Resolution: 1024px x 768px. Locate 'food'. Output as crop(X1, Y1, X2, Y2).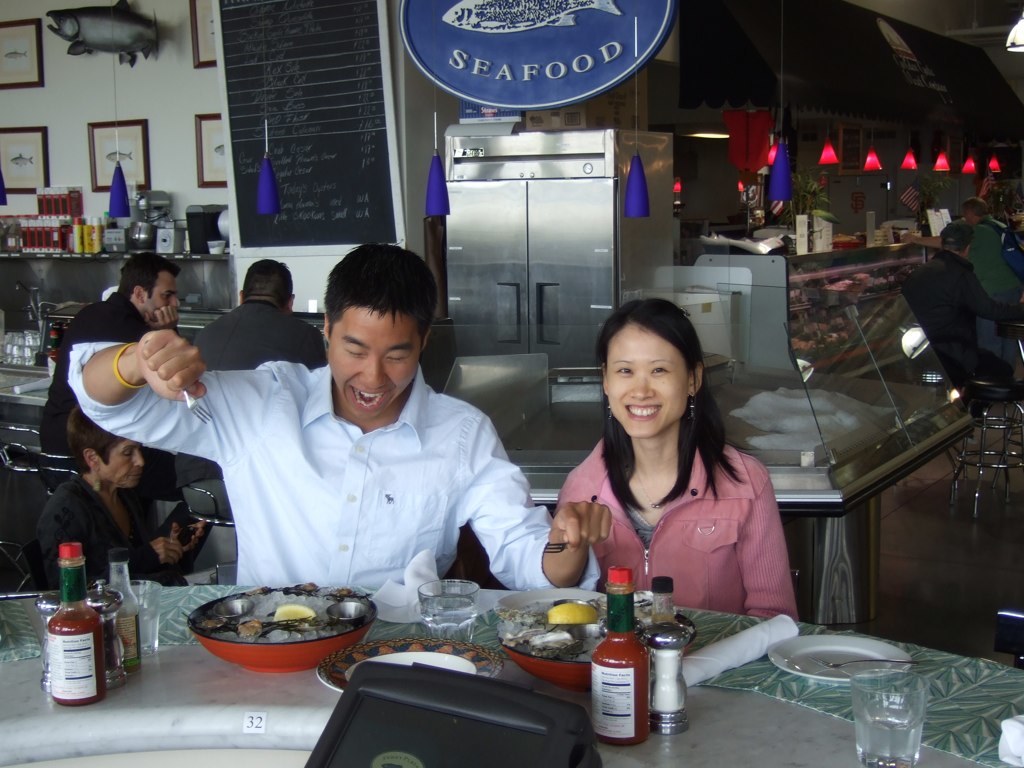
crop(473, 657, 490, 672).
